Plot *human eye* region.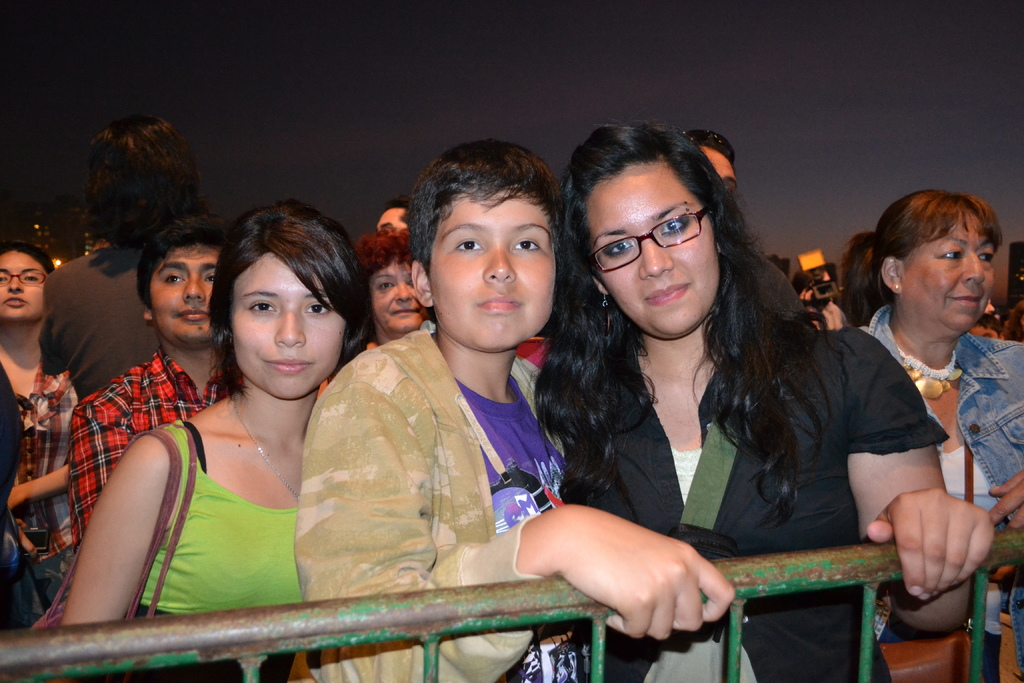
Plotted at {"left": 977, "top": 248, "right": 991, "bottom": 265}.
